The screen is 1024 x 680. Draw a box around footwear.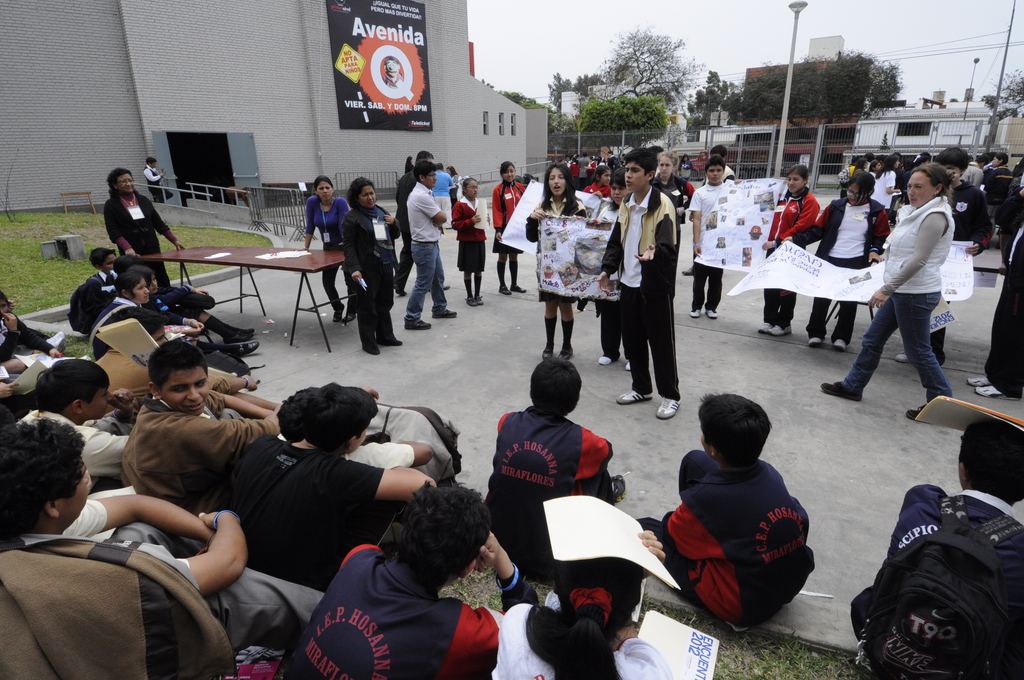
crop(831, 332, 850, 350).
